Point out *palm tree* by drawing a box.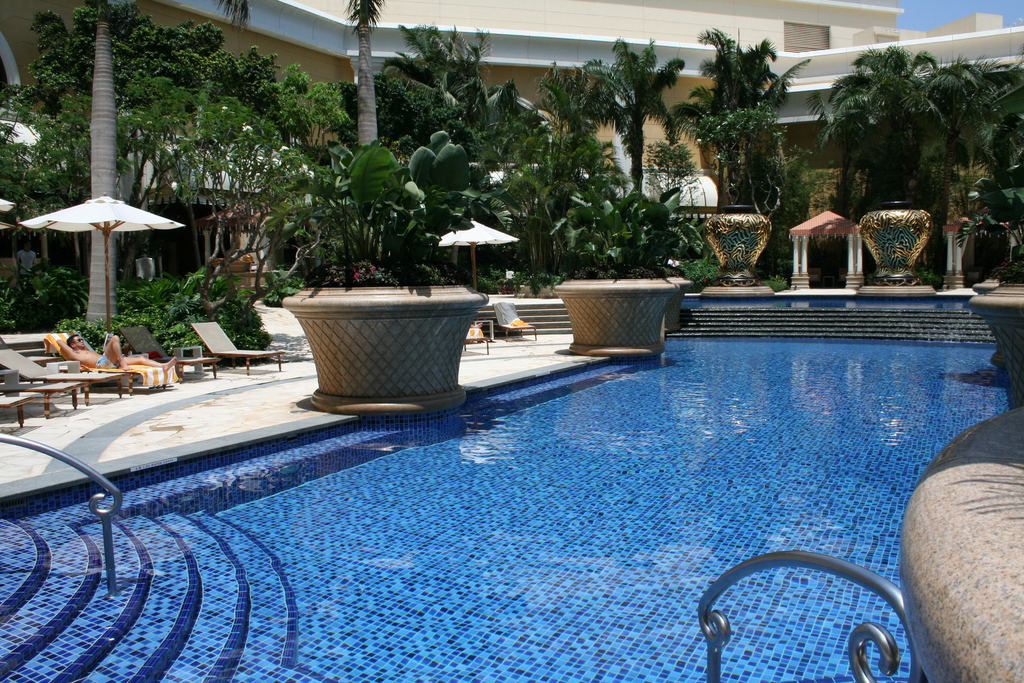
rect(678, 44, 776, 213).
